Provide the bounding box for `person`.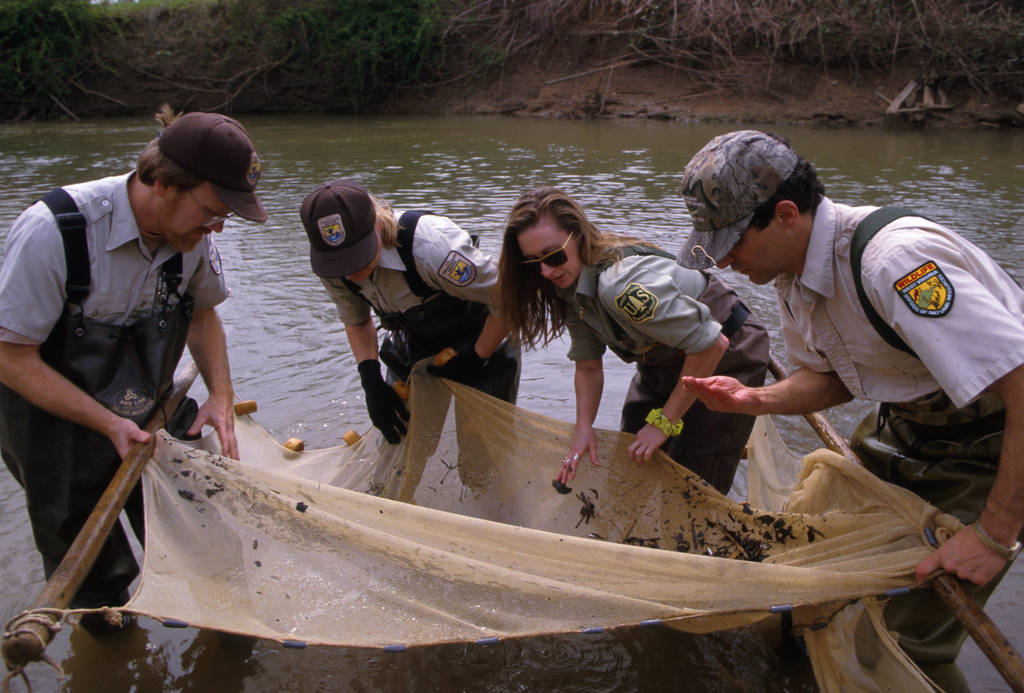
<bbox>0, 99, 273, 651</bbox>.
